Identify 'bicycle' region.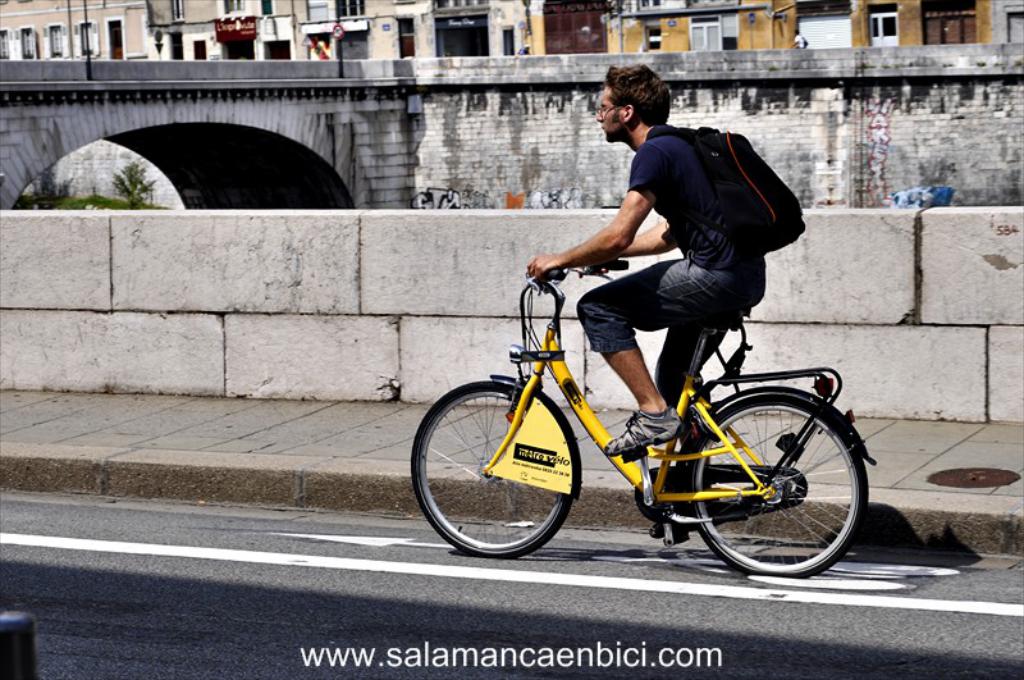
Region: box(417, 232, 901, 580).
